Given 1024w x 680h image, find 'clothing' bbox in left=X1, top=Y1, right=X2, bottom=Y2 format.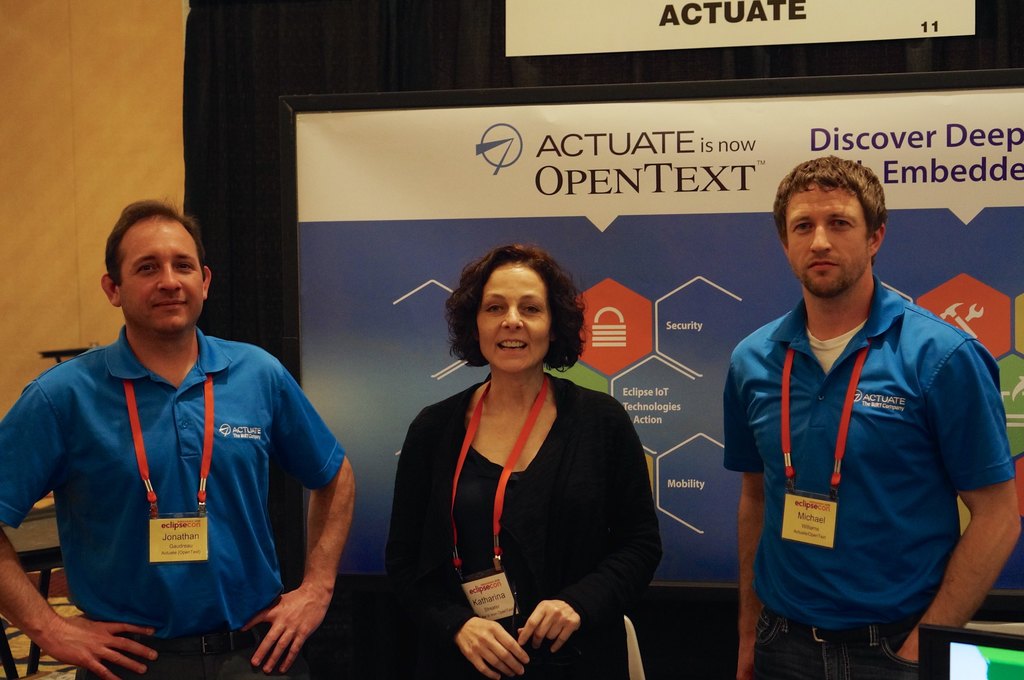
left=374, top=367, right=668, bottom=679.
